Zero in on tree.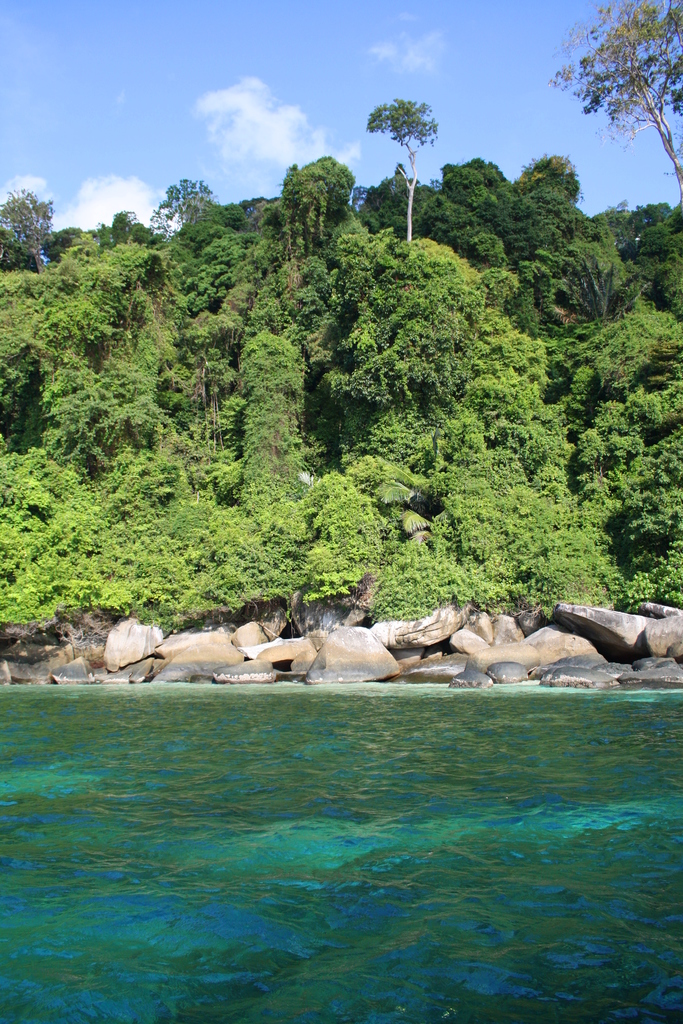
Zeroed in: [549,0,682,204].
